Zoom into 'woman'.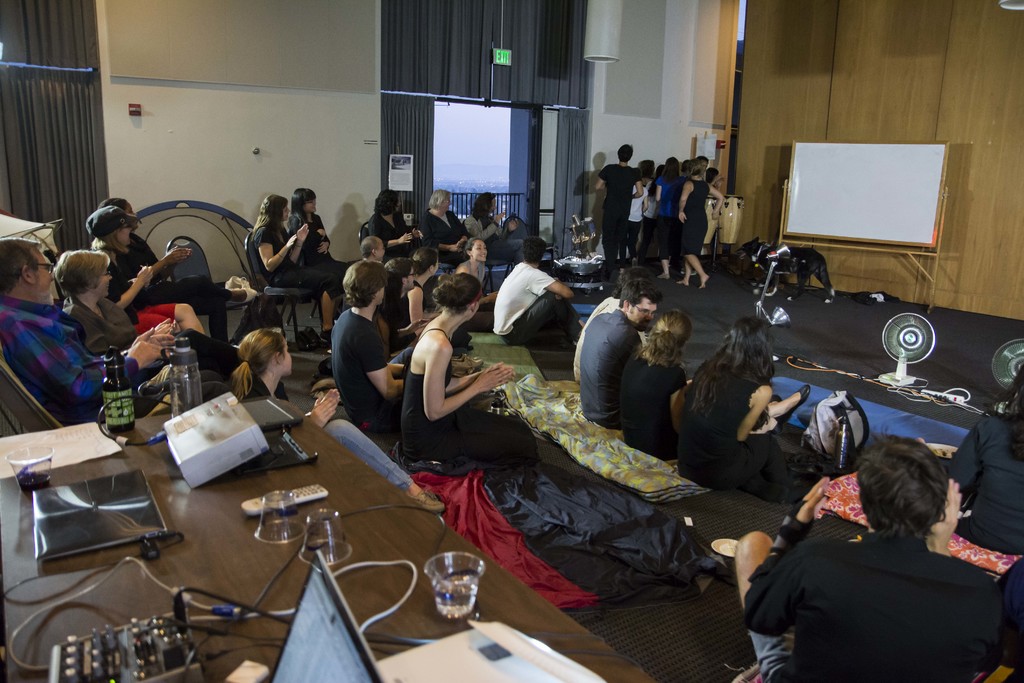
Zoom target: left=945, top=356, right=1023, bottom=552.
